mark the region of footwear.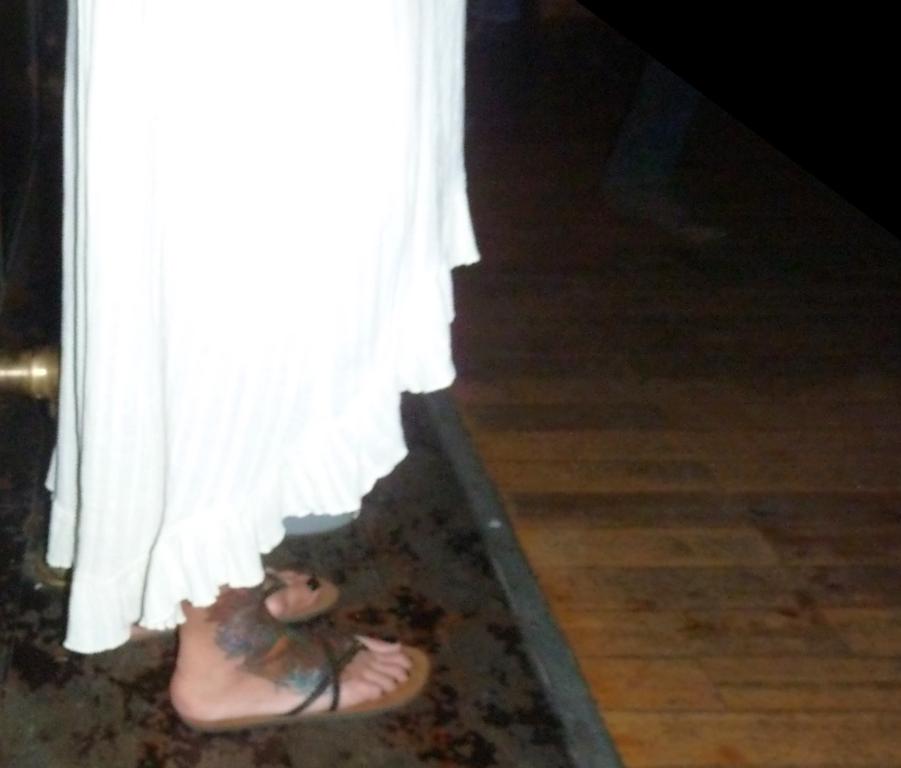
Region: [x1=179, y1=634, x2=431, y2=731].
